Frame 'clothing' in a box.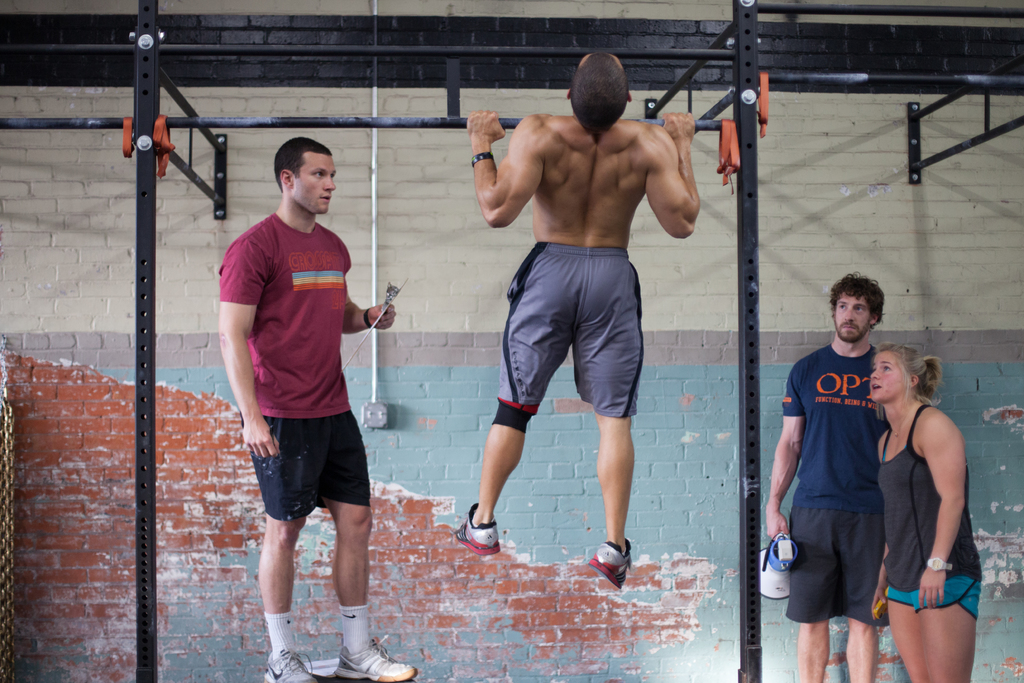
(left=805, top=324, right=943, bottom=643).
